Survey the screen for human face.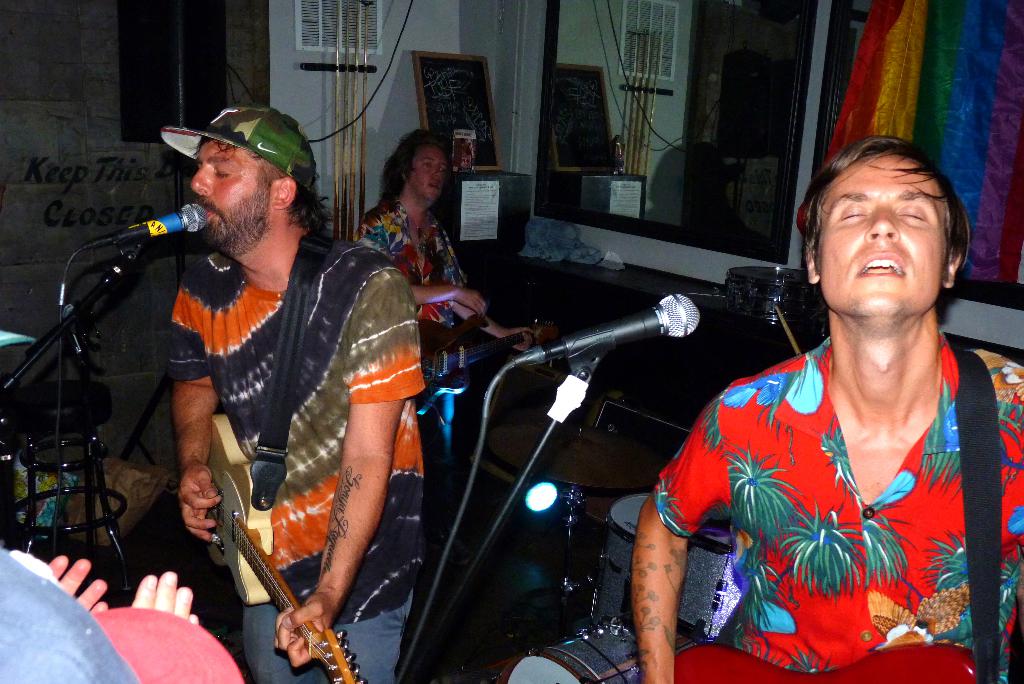
Survey found: region(411, 149, 449, 206).
